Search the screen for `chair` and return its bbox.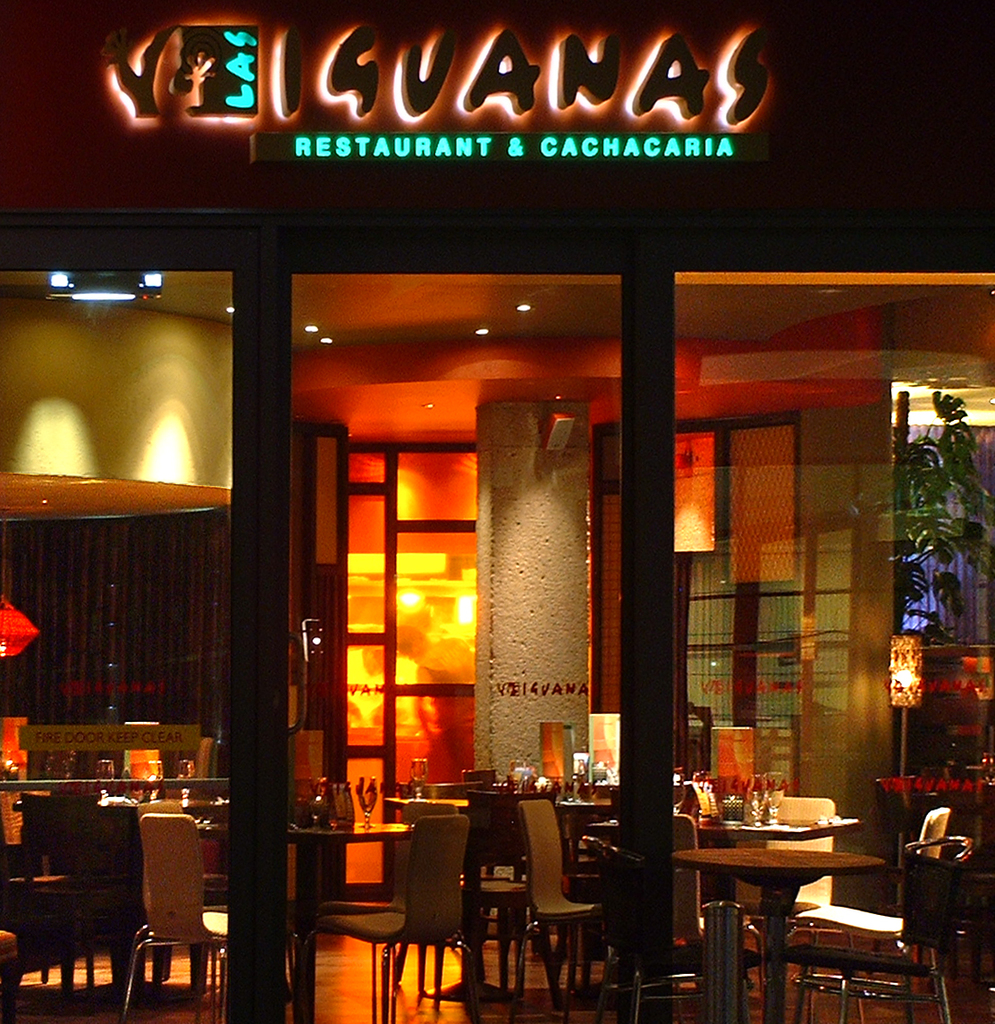
Found: left=279, top=827, right=481, bottom=1018.
